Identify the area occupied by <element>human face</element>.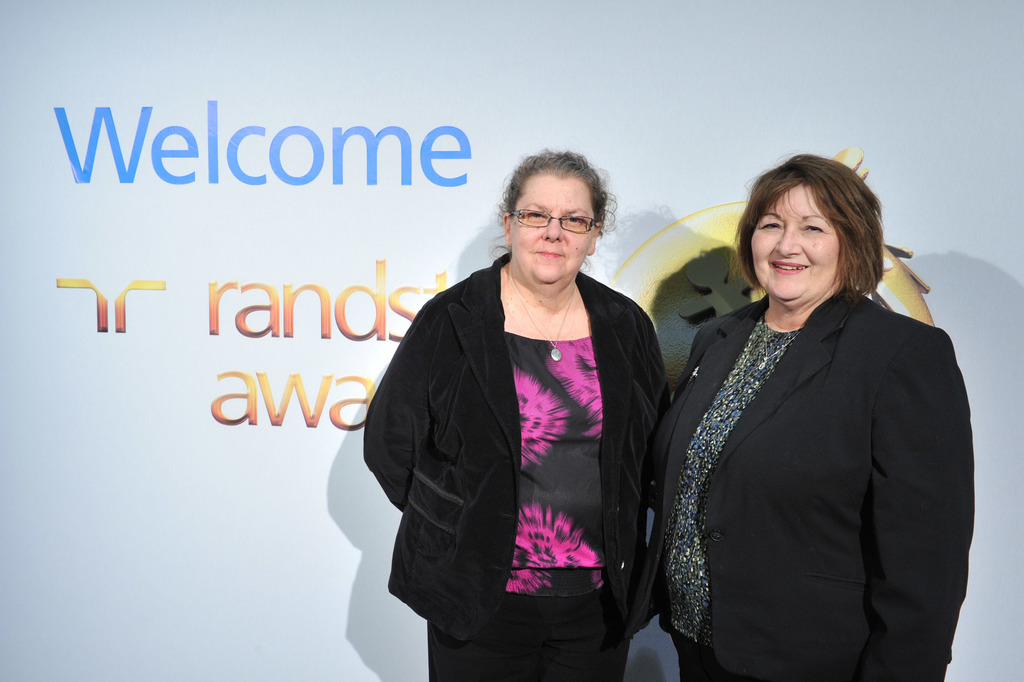
Area: rect(513, 178, 595, 283).
